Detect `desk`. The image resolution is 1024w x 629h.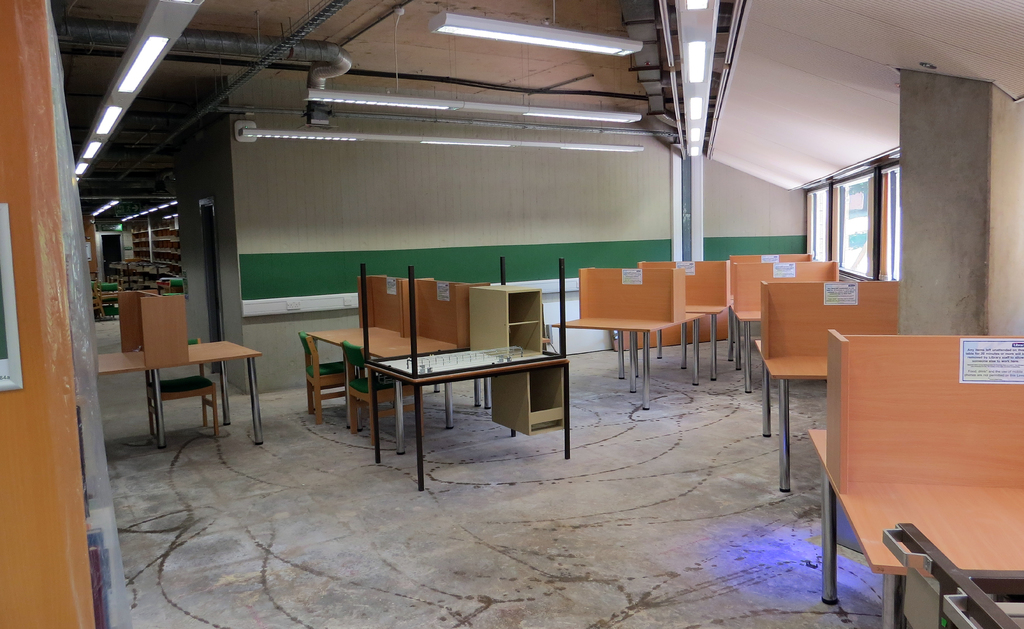
(753,279,906,443).
